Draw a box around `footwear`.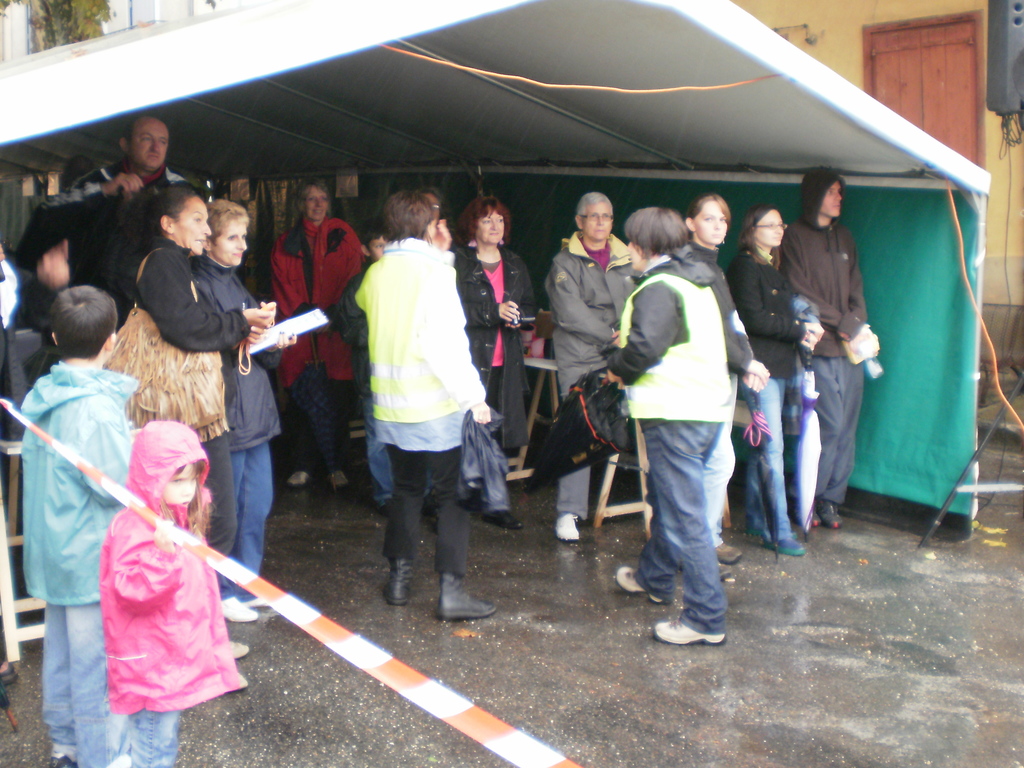
locate(710, 542, 743, 567).
